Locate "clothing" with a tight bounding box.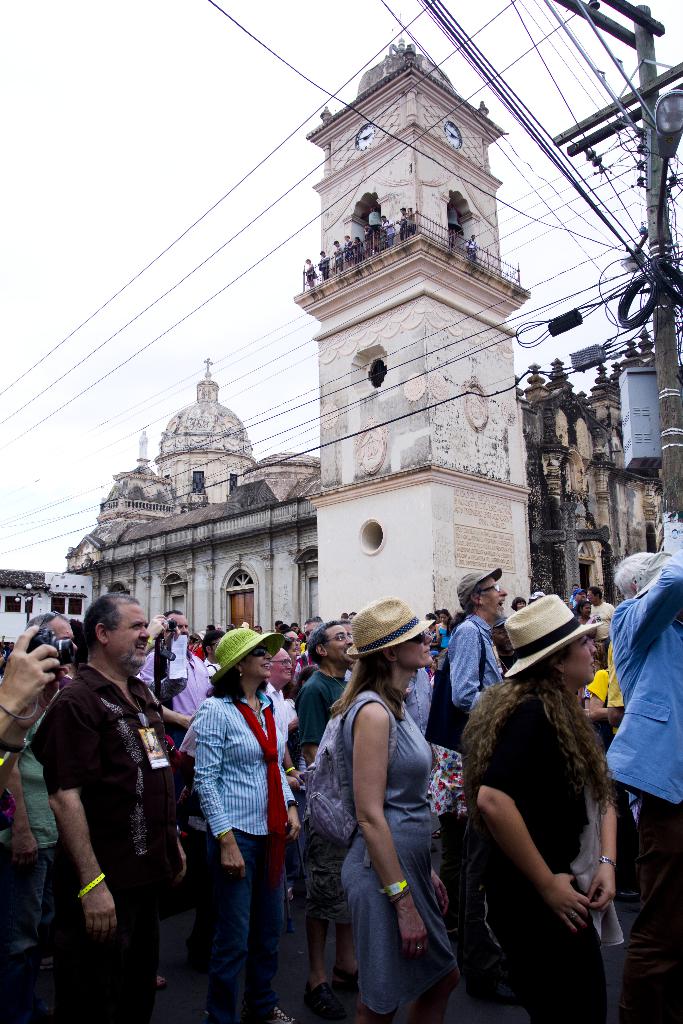
328, 696, 437, 1023.
